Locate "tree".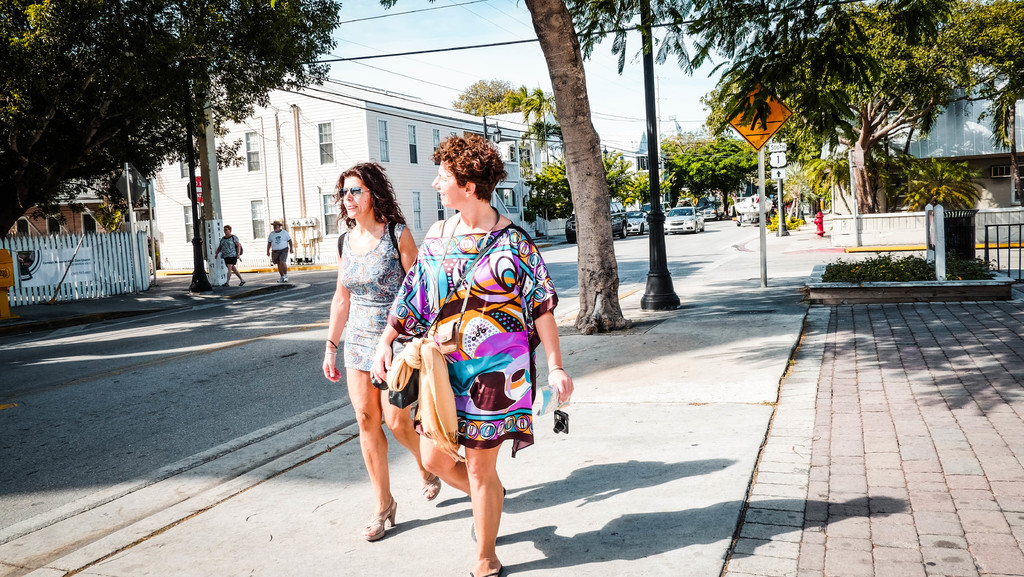
Bounding box: [662, 123, 756, 231].
